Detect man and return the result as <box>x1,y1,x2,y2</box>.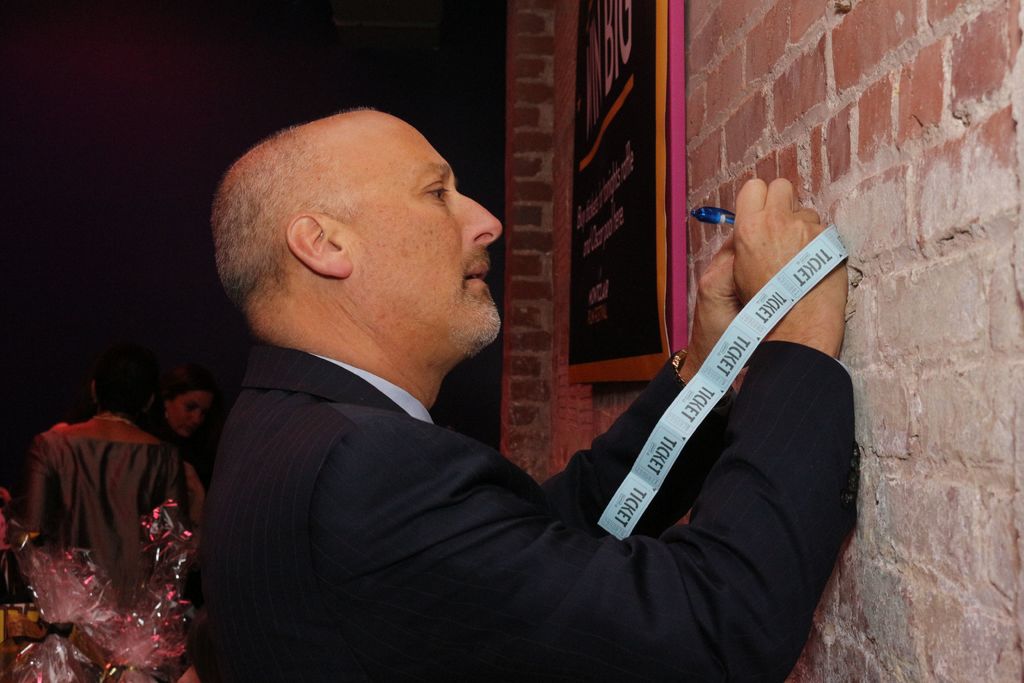
<box>171,99,795,677</box>.
